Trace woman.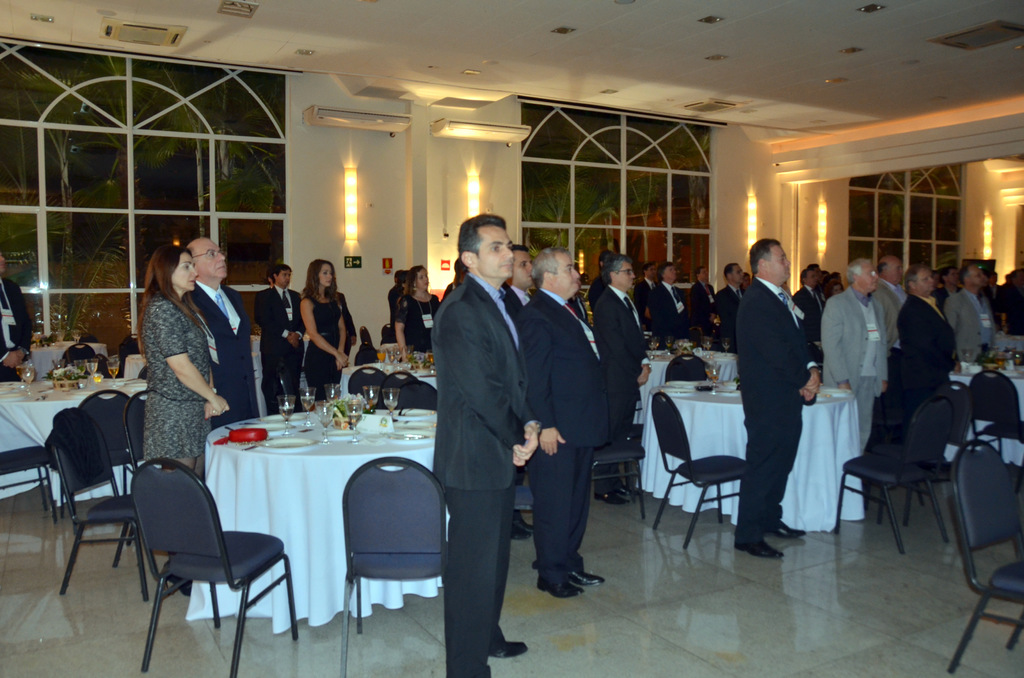
Traced to <bbox>298, 259, 351, 398</bbox>.
